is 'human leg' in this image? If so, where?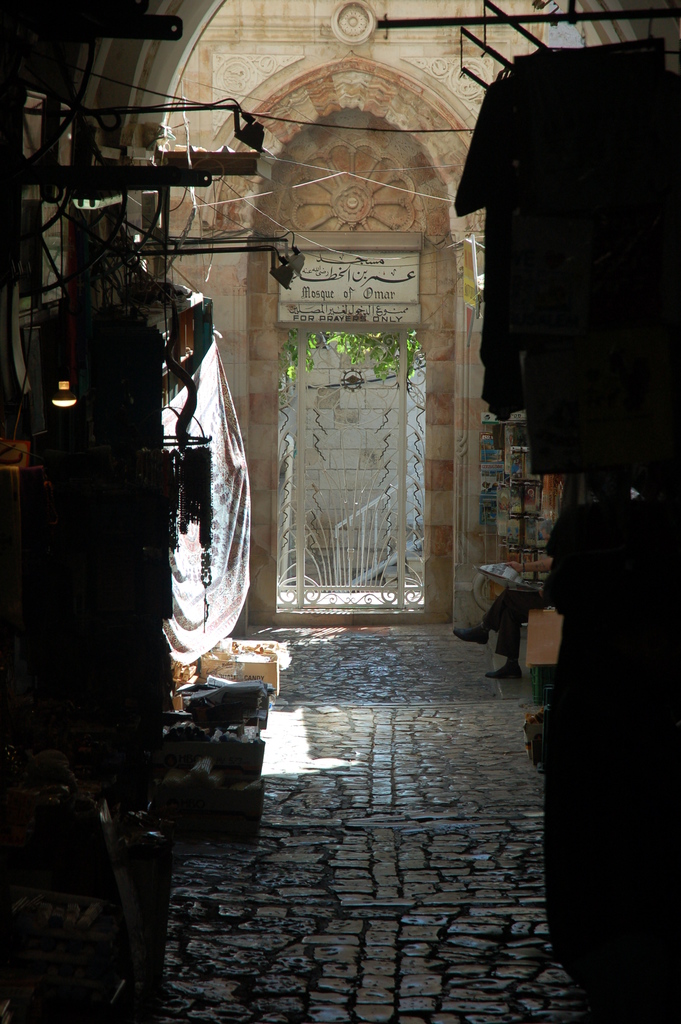
Yes, at 447, 582, 529, 640.
